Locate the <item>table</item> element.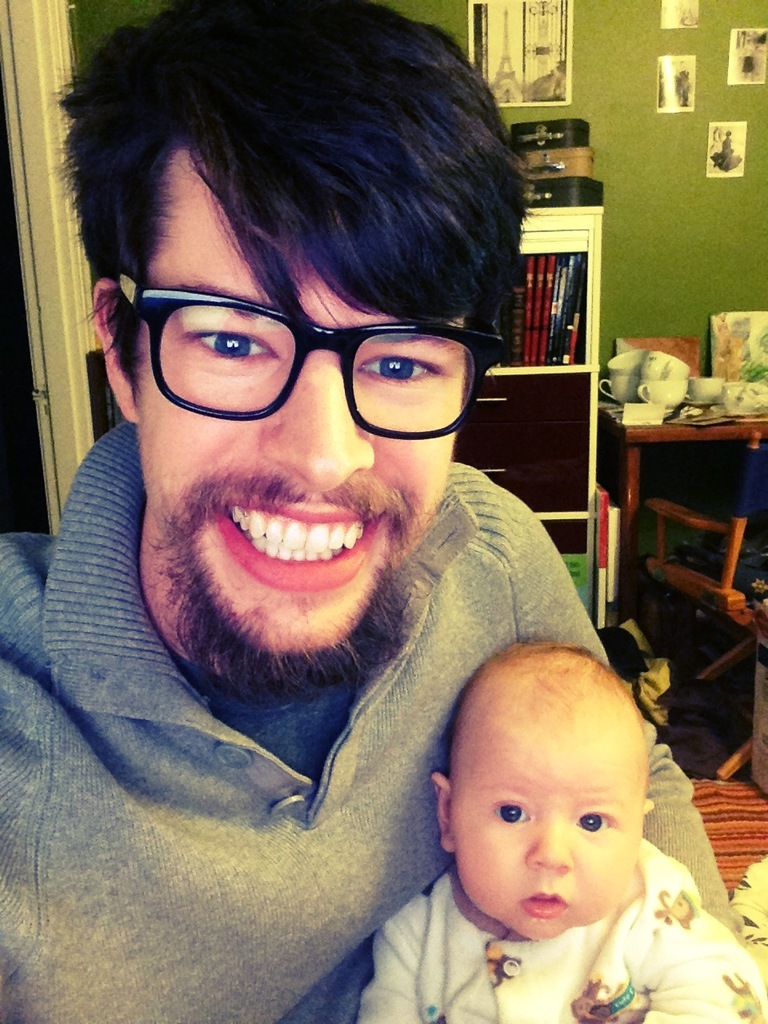
Element bbox: select_region(614, 387, 764, 670).
